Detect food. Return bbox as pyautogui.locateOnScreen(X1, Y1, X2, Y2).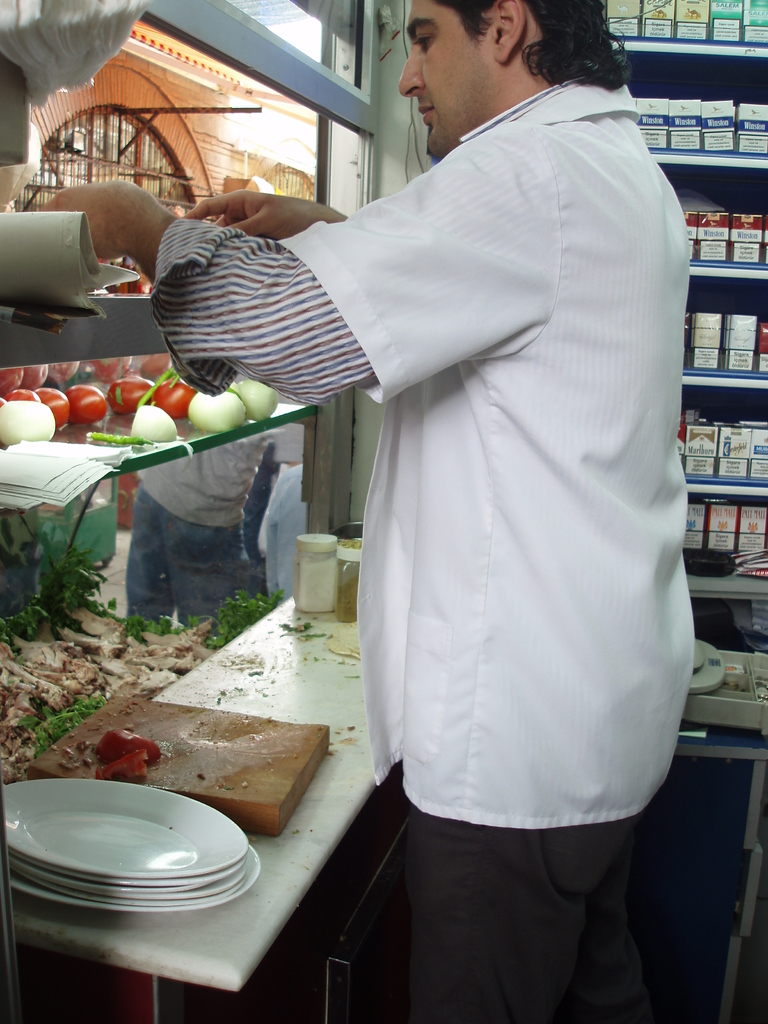
pyautogui.locateOnScreen(151, 378, 196, 422).
